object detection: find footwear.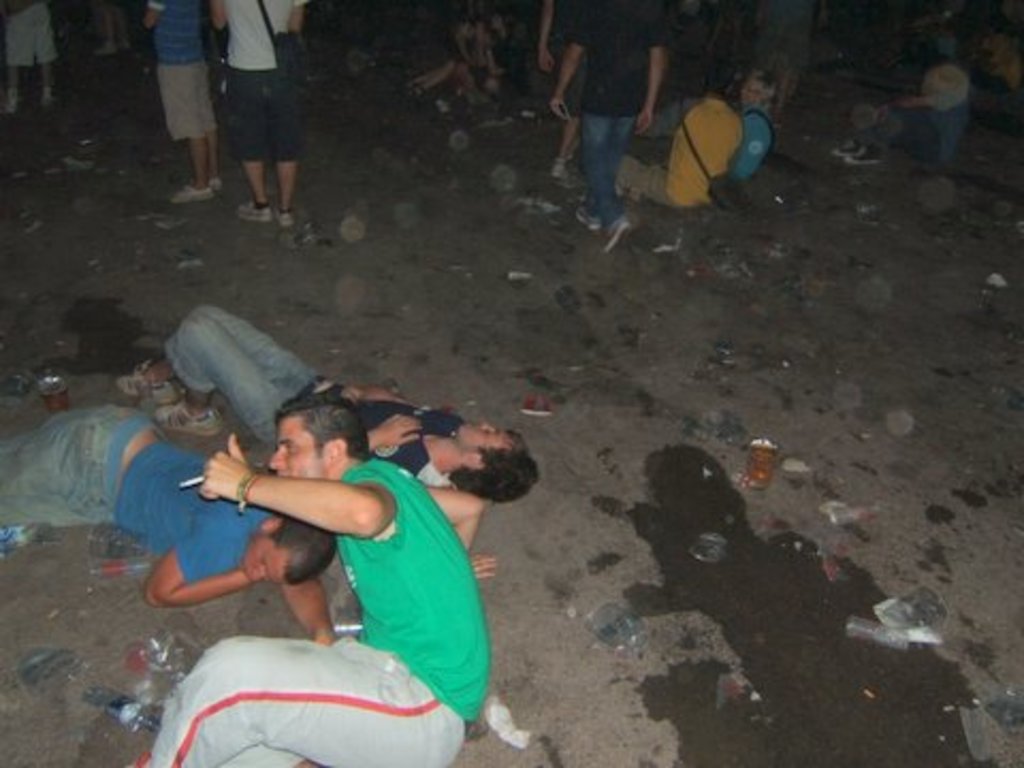
l=273, t=207, r=294, b=228.
